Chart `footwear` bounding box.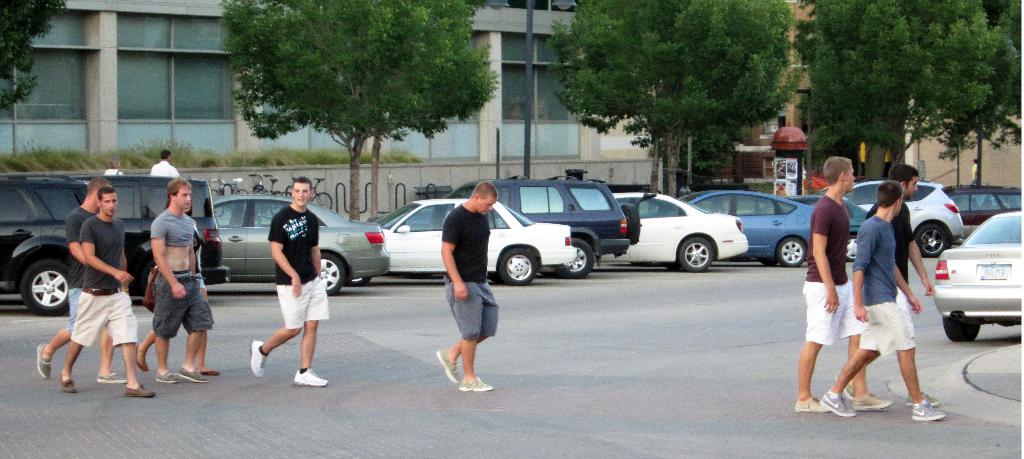
Charted: bbox=(853, 390, 891, 410).
